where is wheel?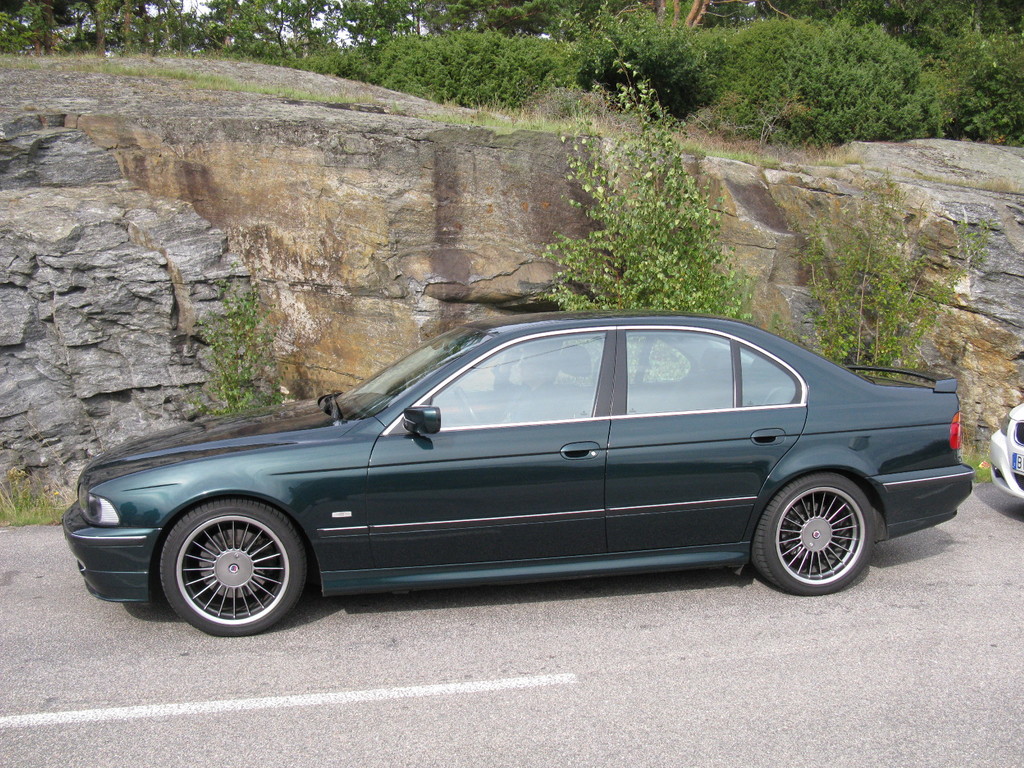
160 497 308 637.
